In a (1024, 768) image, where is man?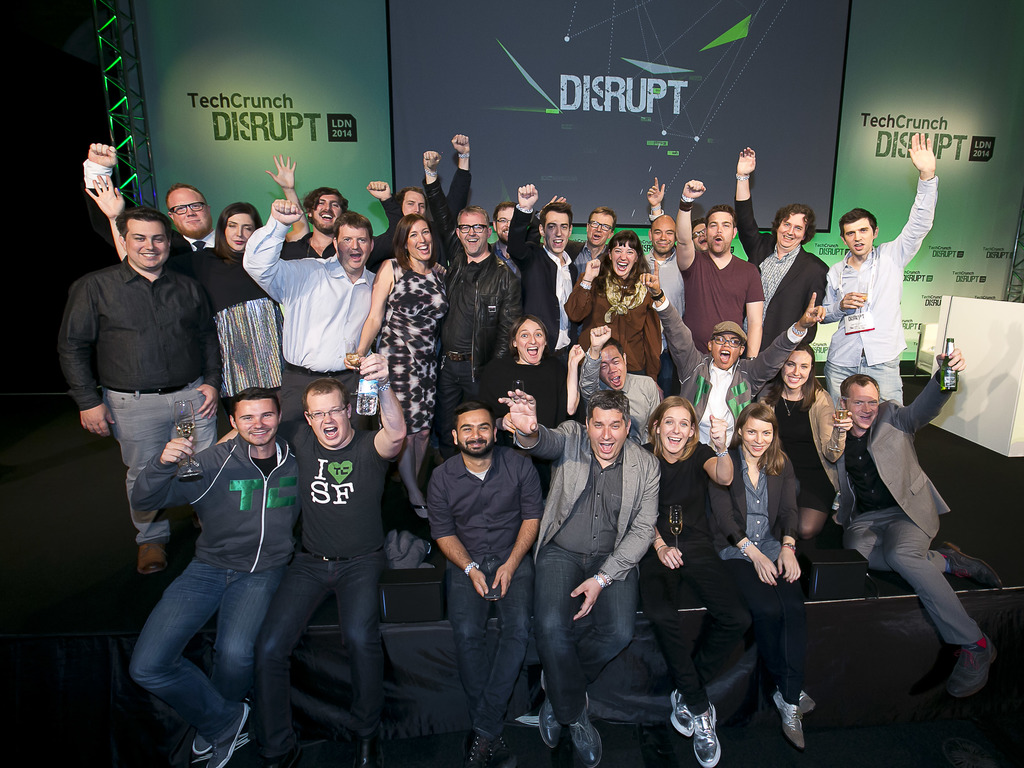
242, 200, 383, 423.
